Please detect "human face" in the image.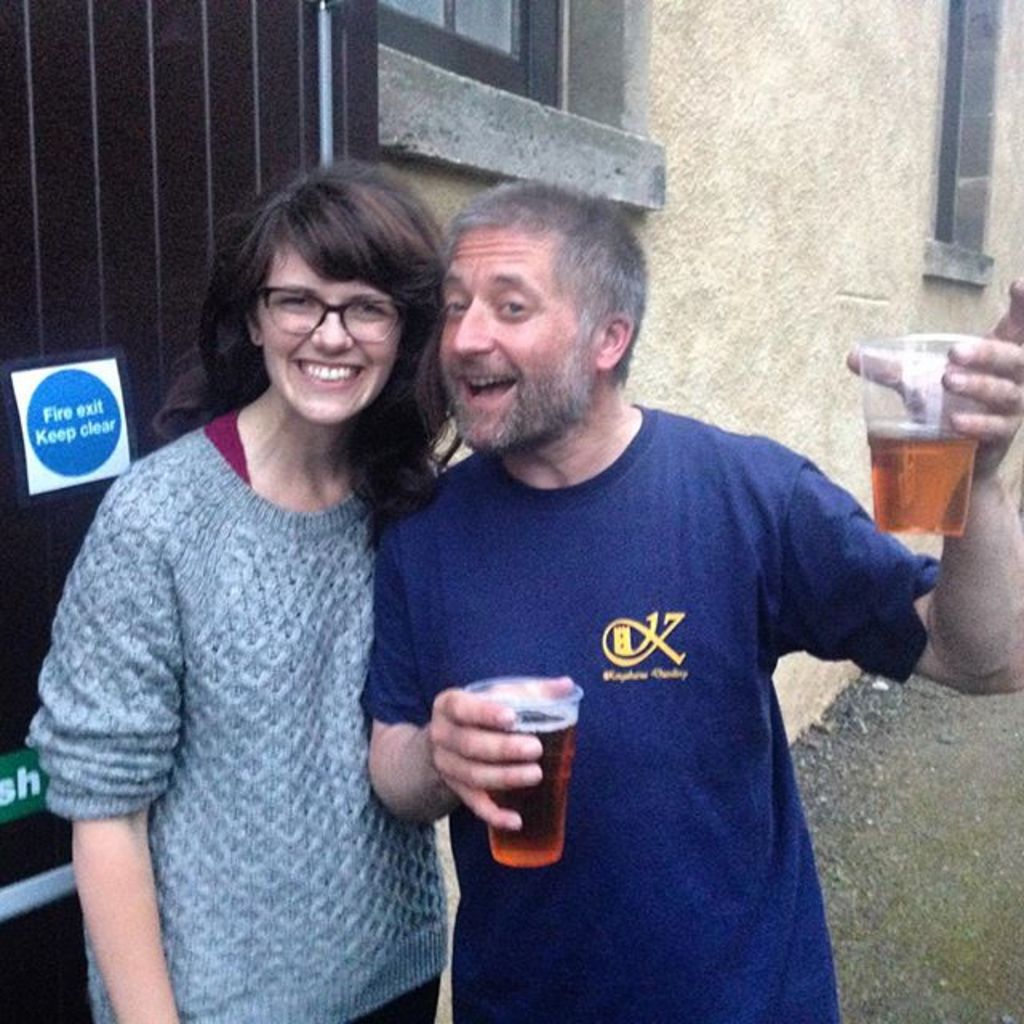
bbox=[258, 240, 402, 422].
